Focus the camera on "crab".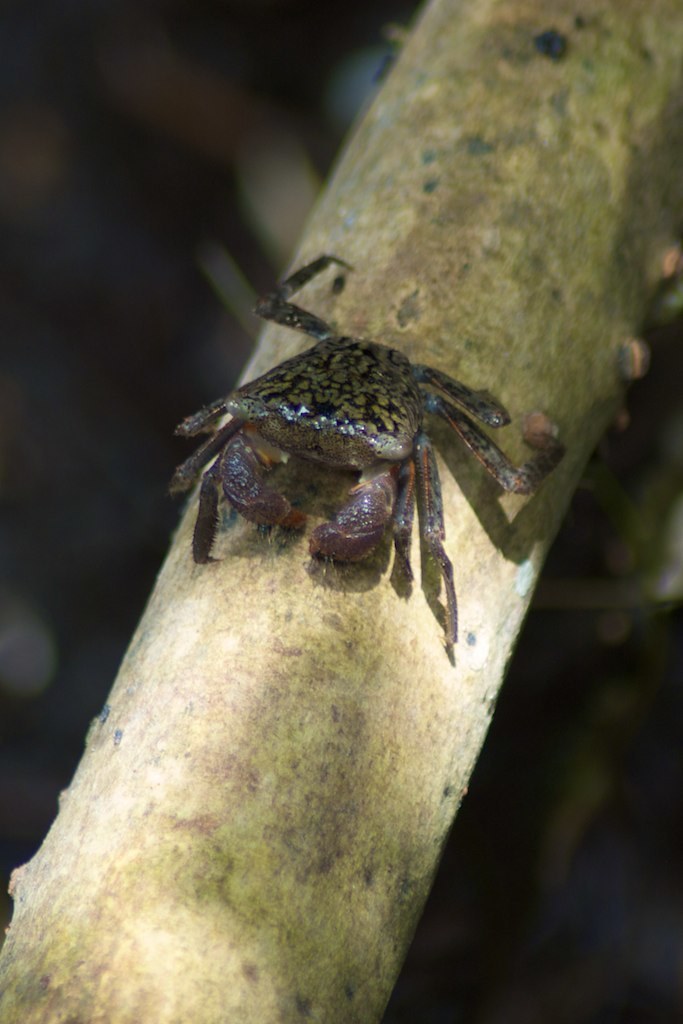
Focus region: detection(167, 260, 571, 634).
